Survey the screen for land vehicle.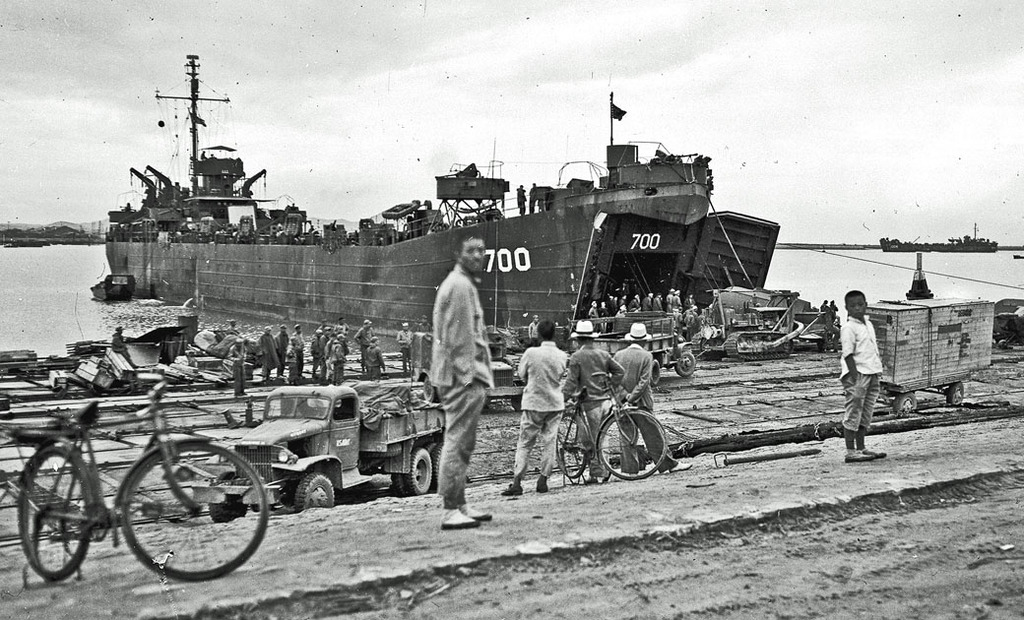
Survey found: 555:369:669:487.
